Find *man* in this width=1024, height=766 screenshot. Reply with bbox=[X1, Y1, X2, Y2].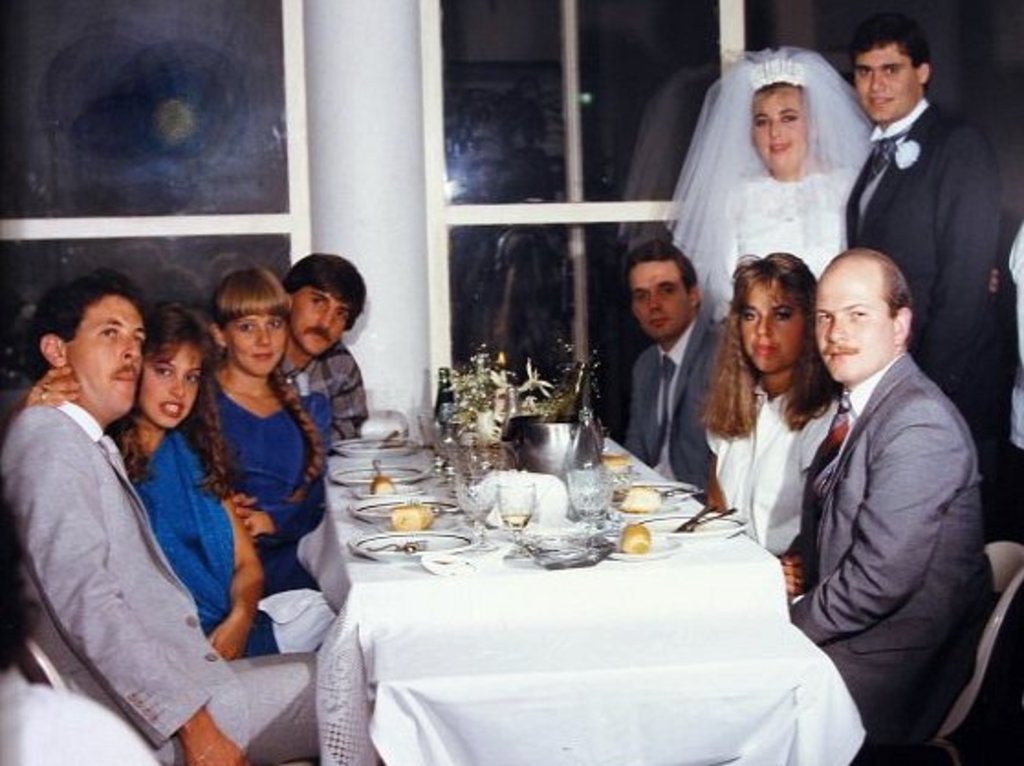
bbox=[768, 183, 995, 753].
